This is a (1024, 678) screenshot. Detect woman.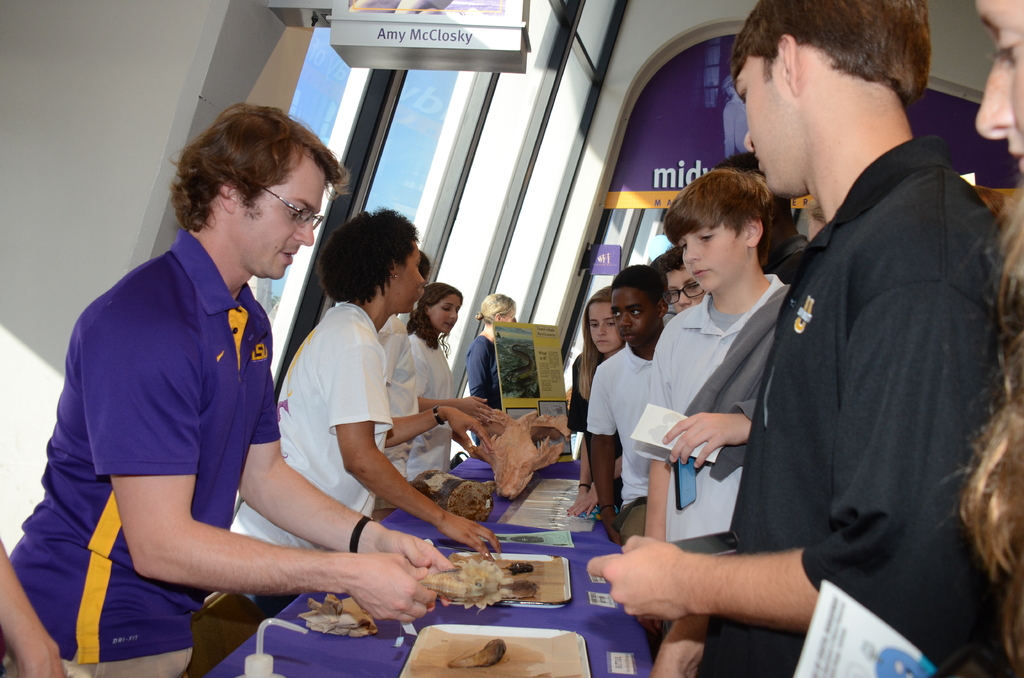
x1=968 y1=0 x2=1023 y2=677.
